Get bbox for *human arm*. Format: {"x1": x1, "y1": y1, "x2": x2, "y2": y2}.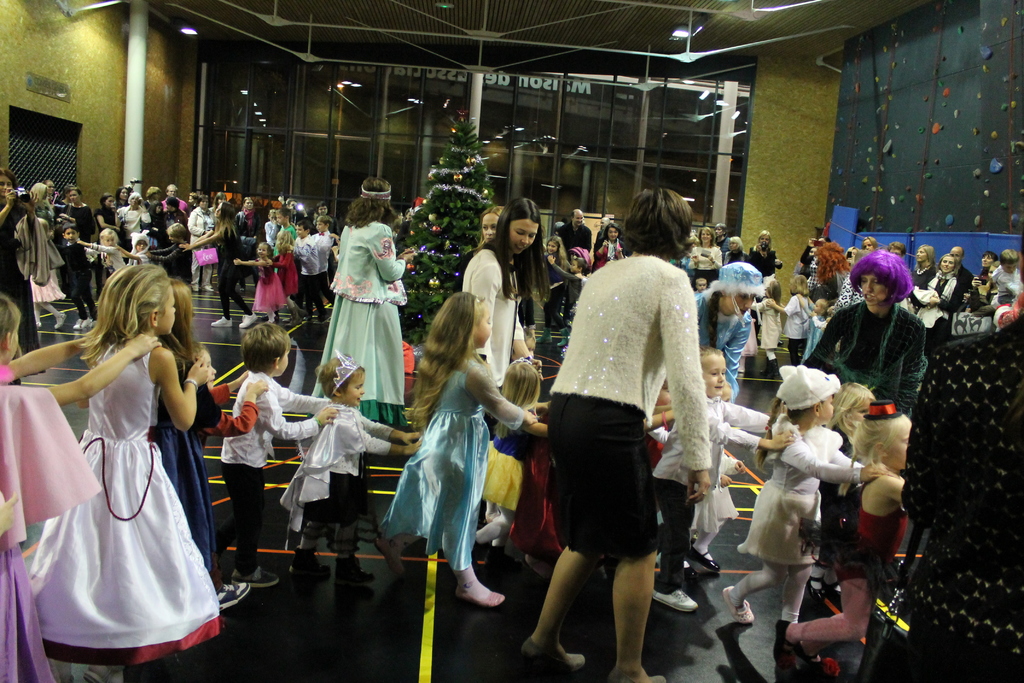
{"x1": 797, "y1": 294, "x2": 816, "y2": 317}.
